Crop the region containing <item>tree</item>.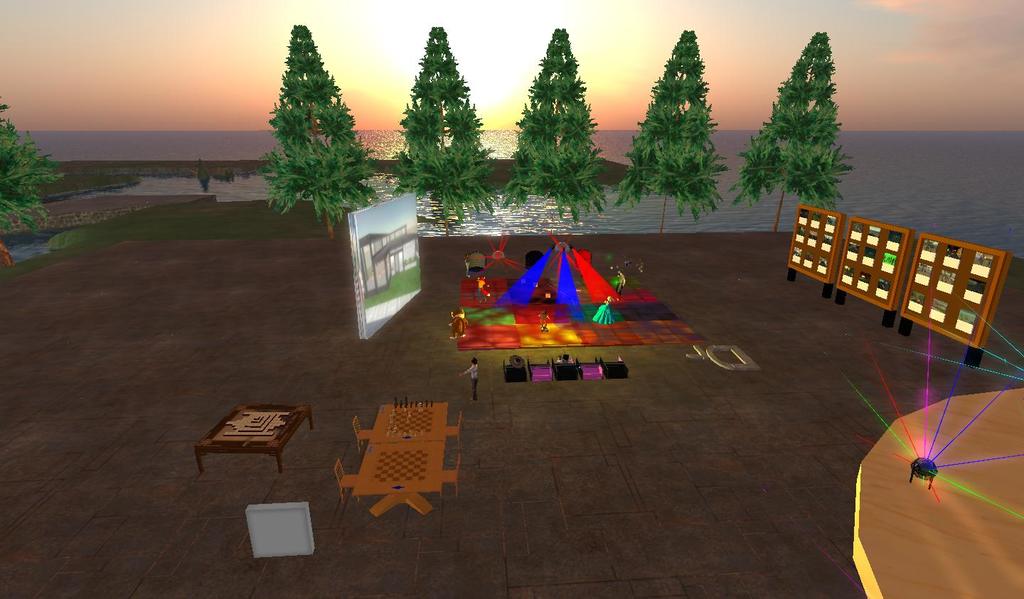
Crop region: 523/17/599/215.
